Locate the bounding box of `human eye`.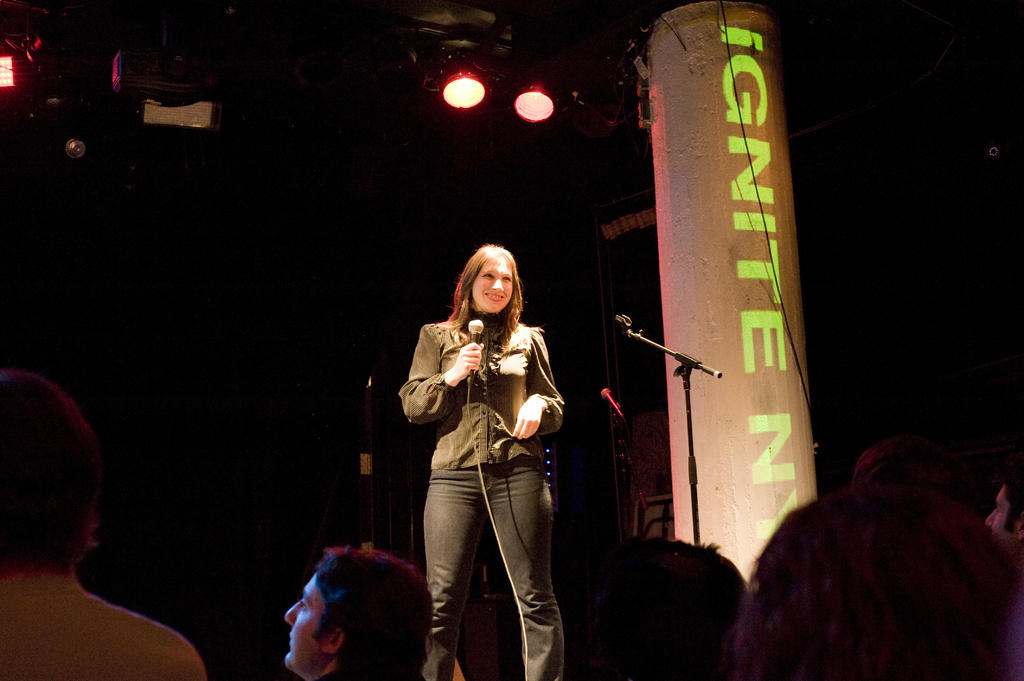
Bounding box: x1=480 y1=273 x2=496 y2=280.
